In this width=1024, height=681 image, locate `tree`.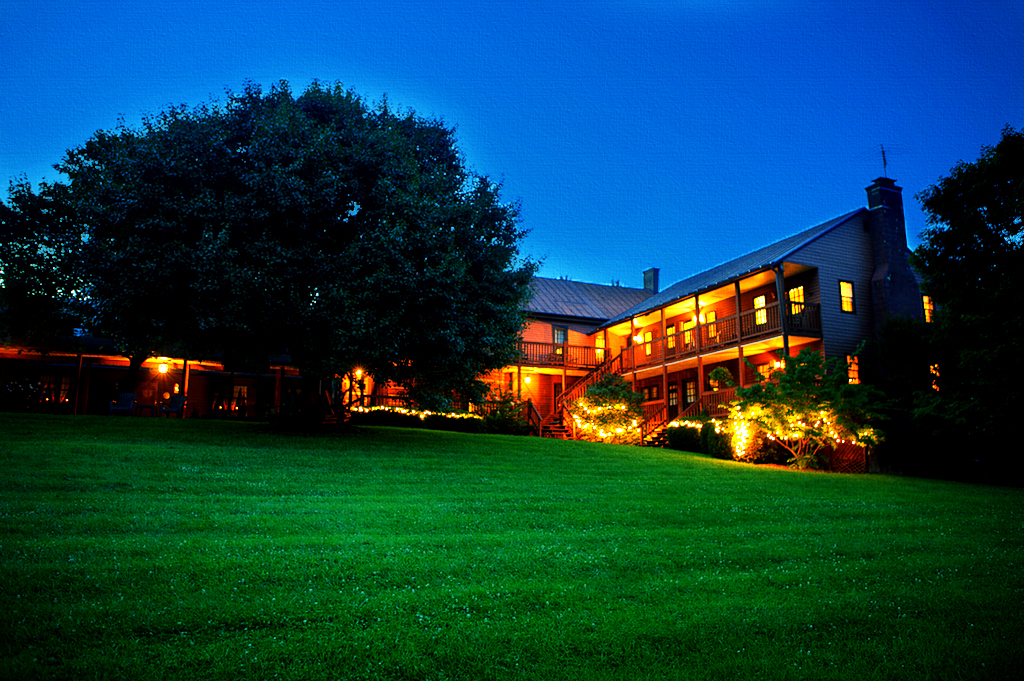
Bounding box: rect(904, 392, 1023, 484).
